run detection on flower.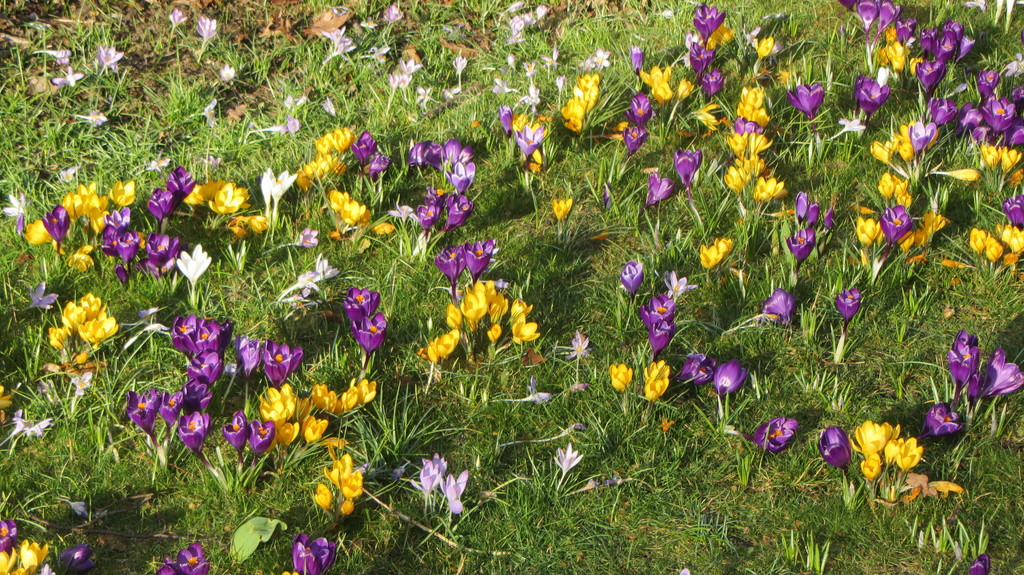
Result: (568,422,585,437).
